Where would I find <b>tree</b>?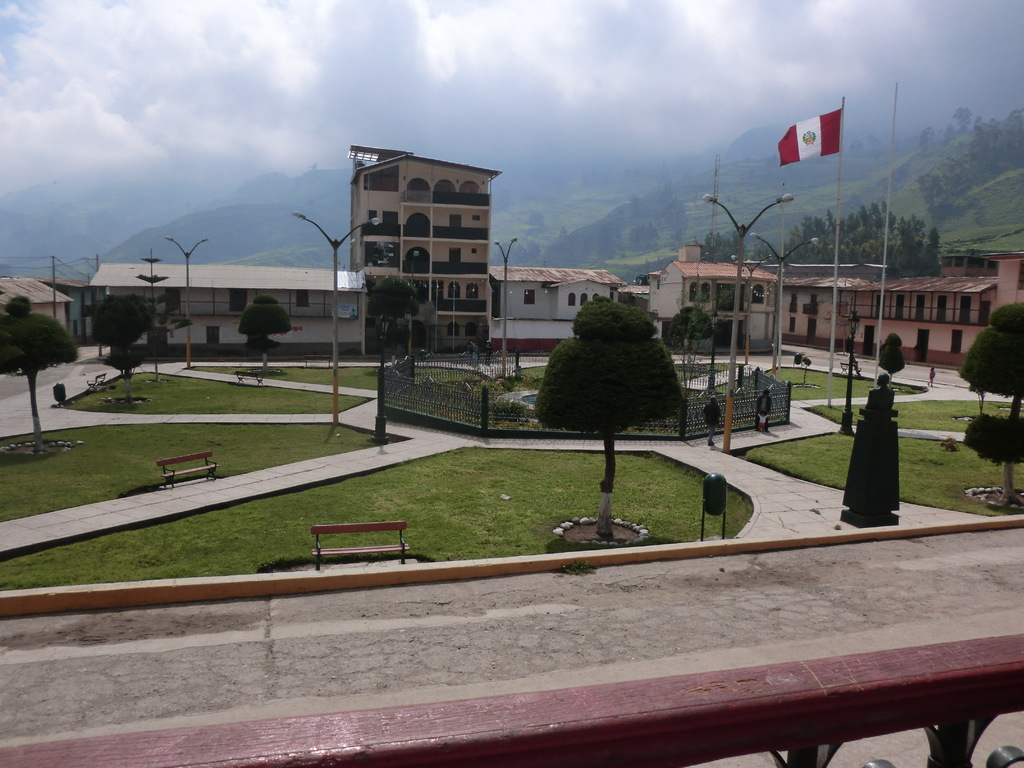
At 4/287/74/421.
